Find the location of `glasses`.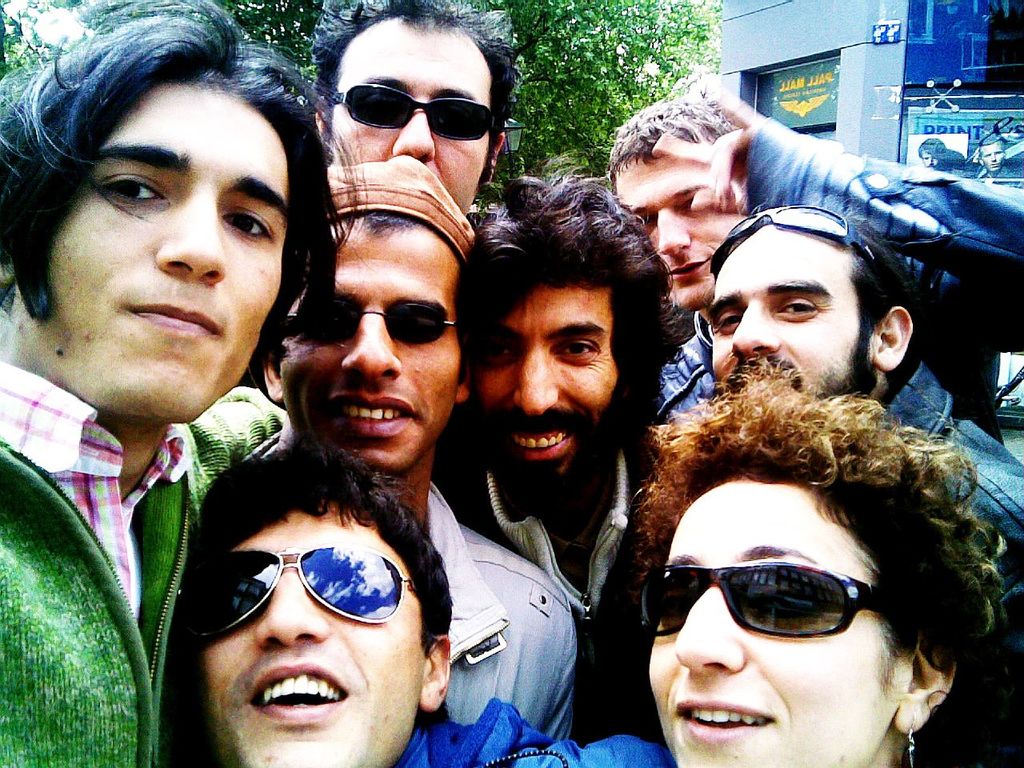
Location: (179,541,430,653).
